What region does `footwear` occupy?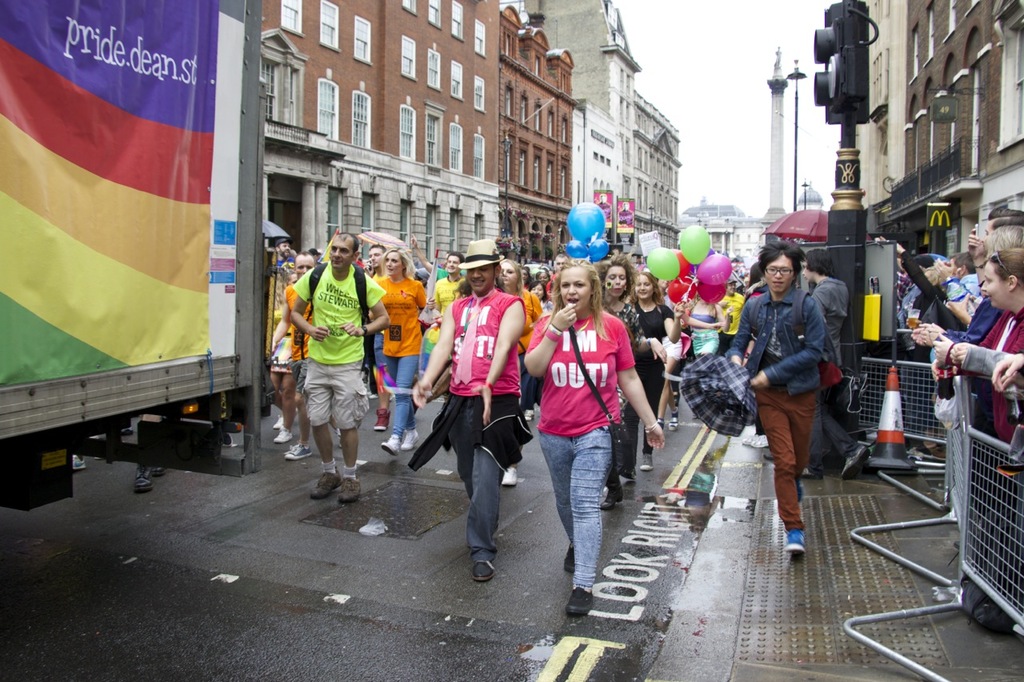
bbox=[524, 409, 541, 421].
